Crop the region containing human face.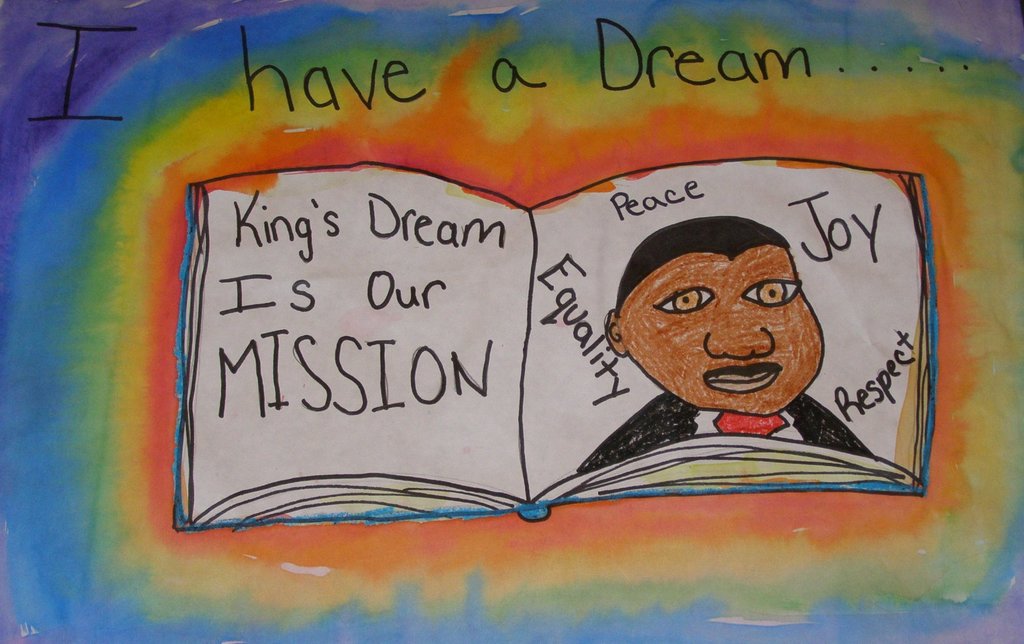
Crop region: (623,257,822,410).
